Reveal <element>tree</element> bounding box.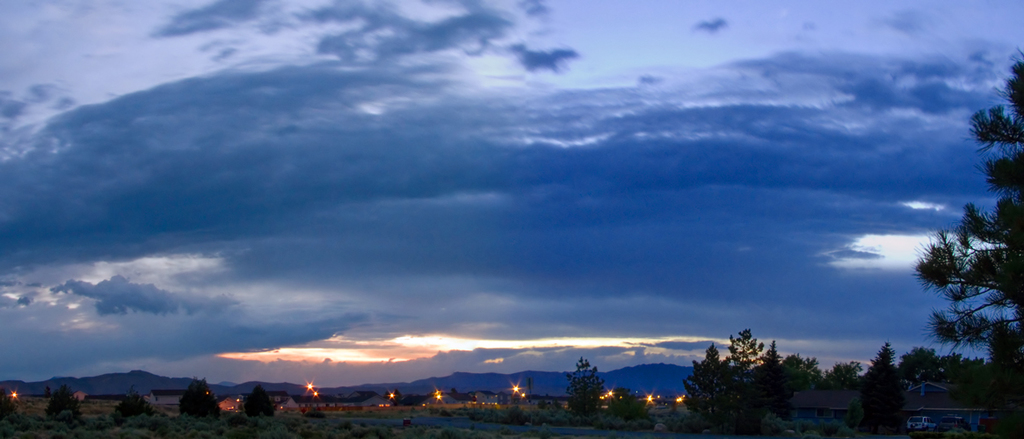
Revealed: bbox(244, 380, 273, 419).
